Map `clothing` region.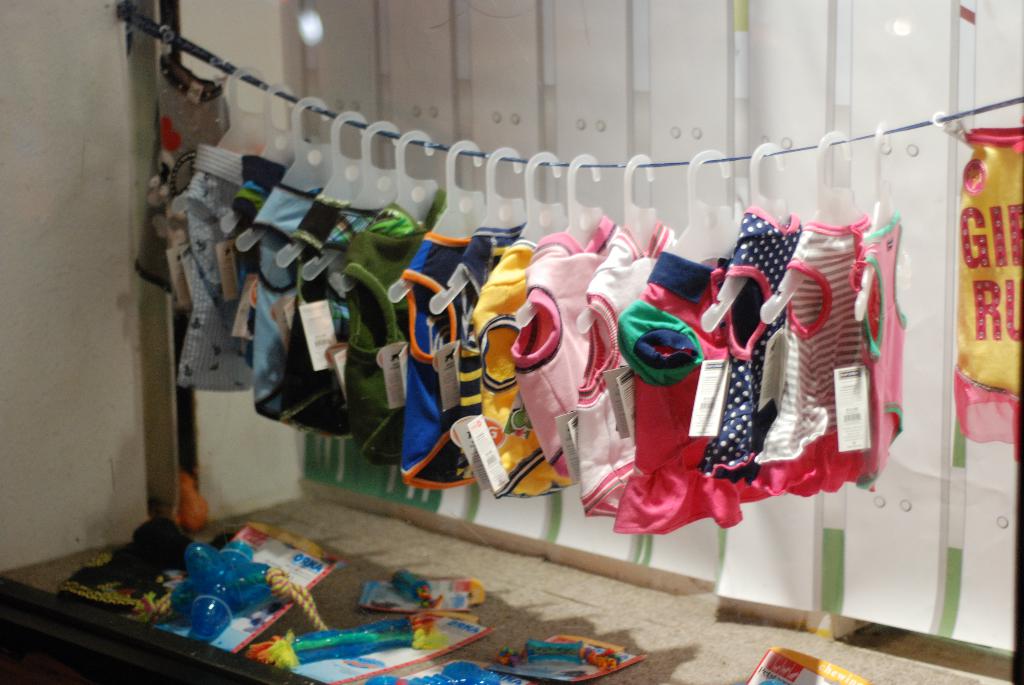
Mapped to (x1=858, y1=214, x2=913, y2=486).
